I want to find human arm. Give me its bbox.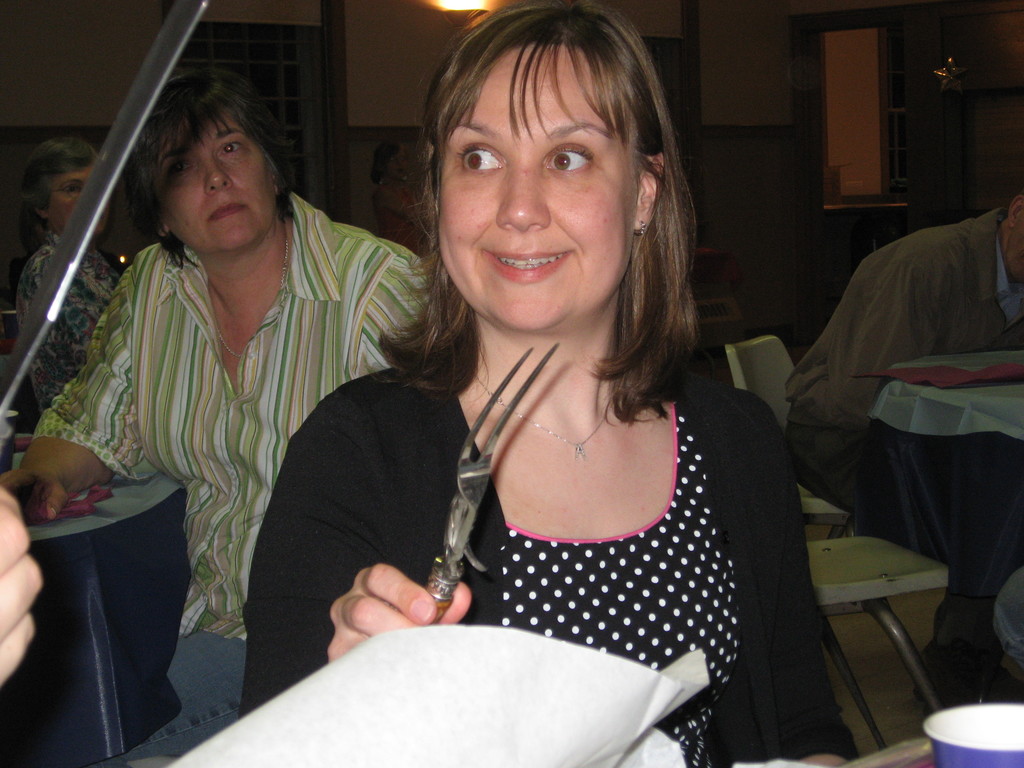
bbox=(832, 252, 927, 424).
